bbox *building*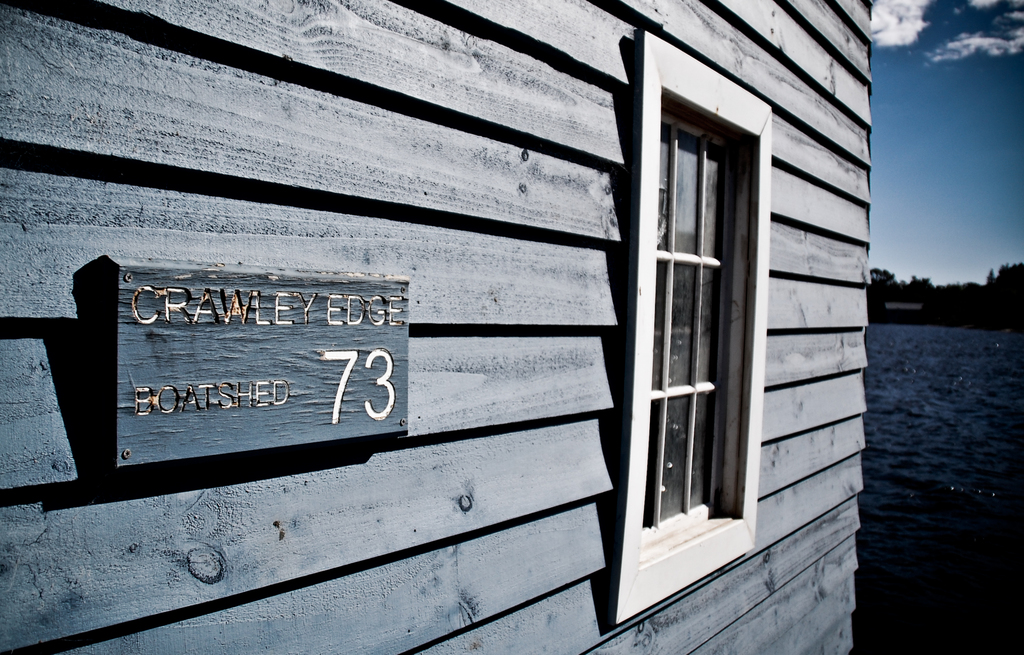
detection(6, 0, 867, 648)
